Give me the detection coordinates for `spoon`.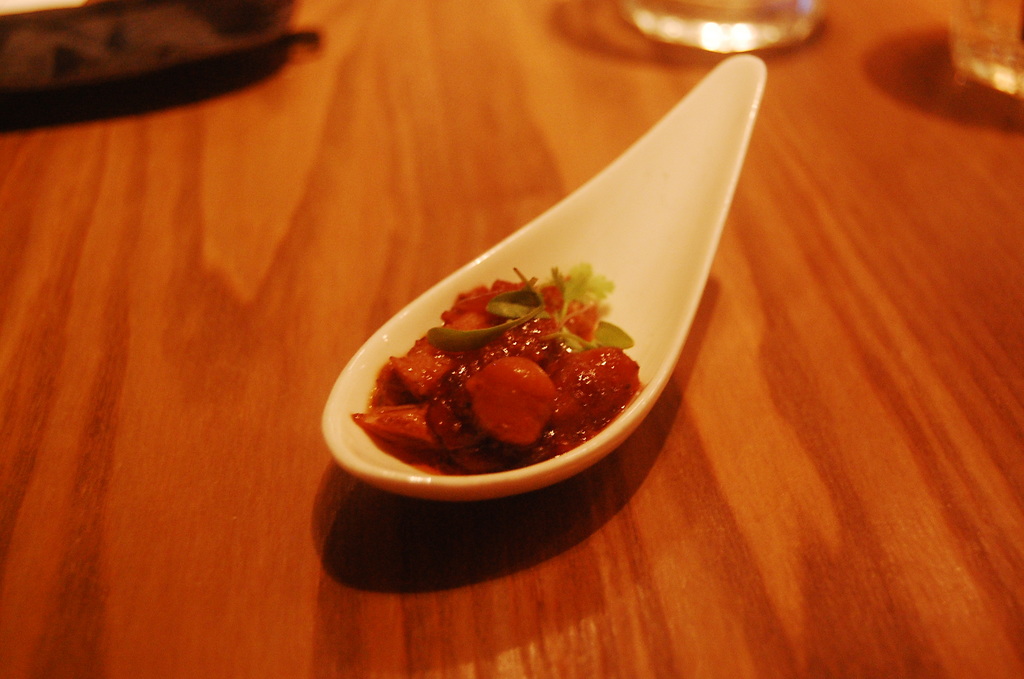
(319,51,767,502).
